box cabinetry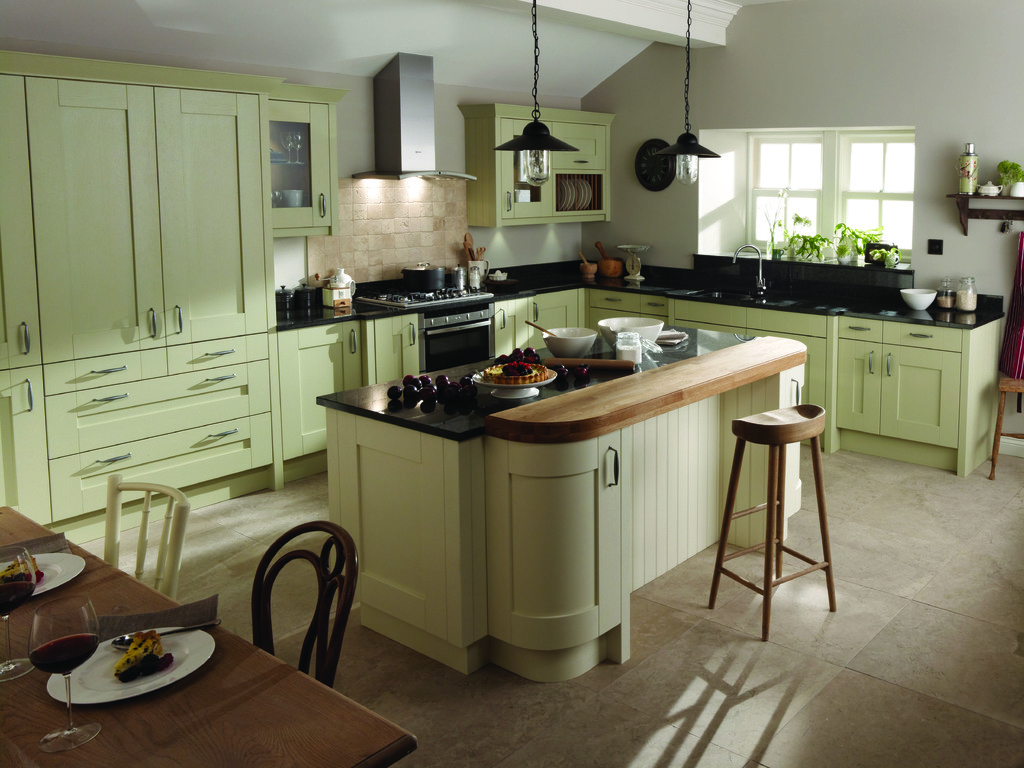
bbox=[527, 294, 581, 355]
